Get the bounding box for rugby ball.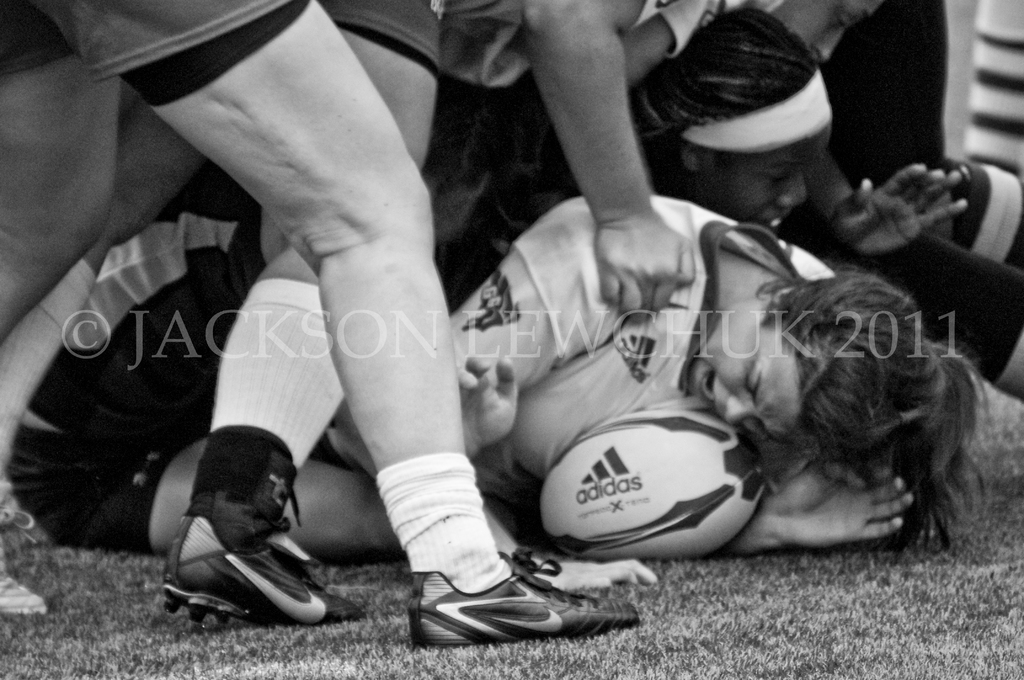
x1=540 y1=408 x2=769 y2=567.
